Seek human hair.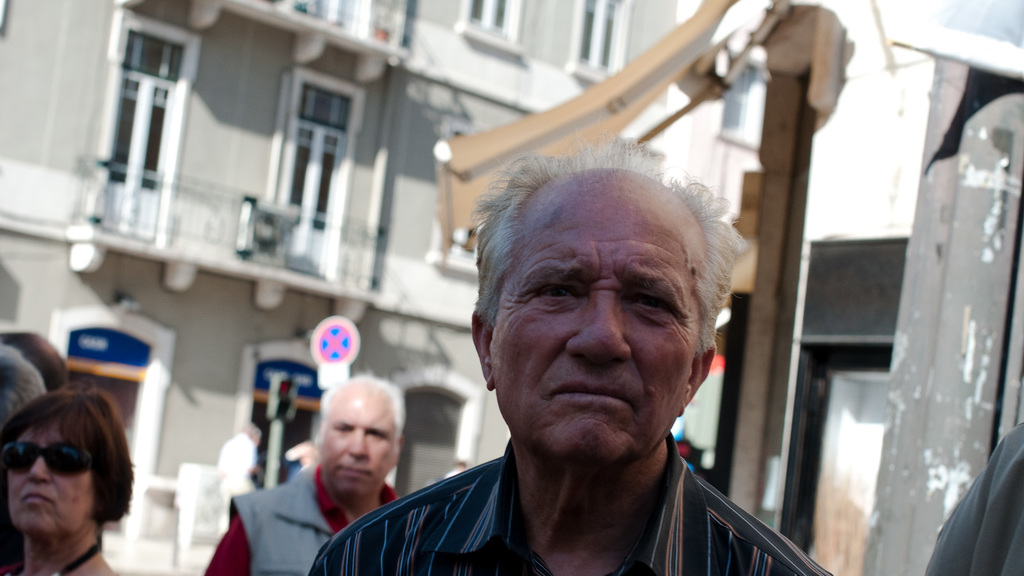
<bbox>0, 331, 71, 399</bbox>.
